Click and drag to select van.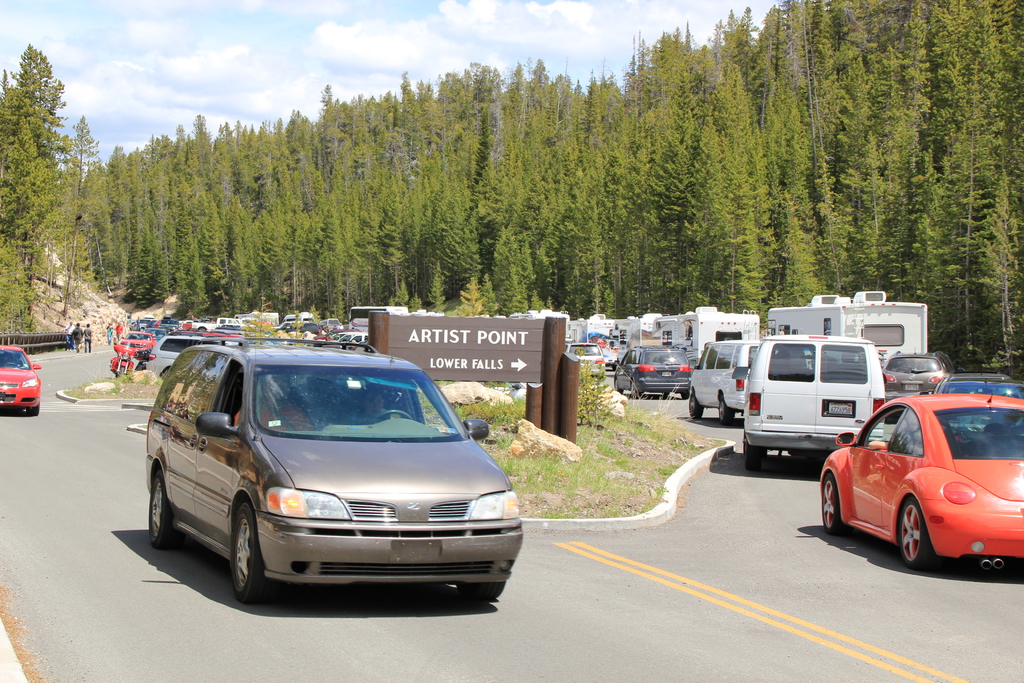
Selection: (left=732, top=331, right=885, bottom=475).
